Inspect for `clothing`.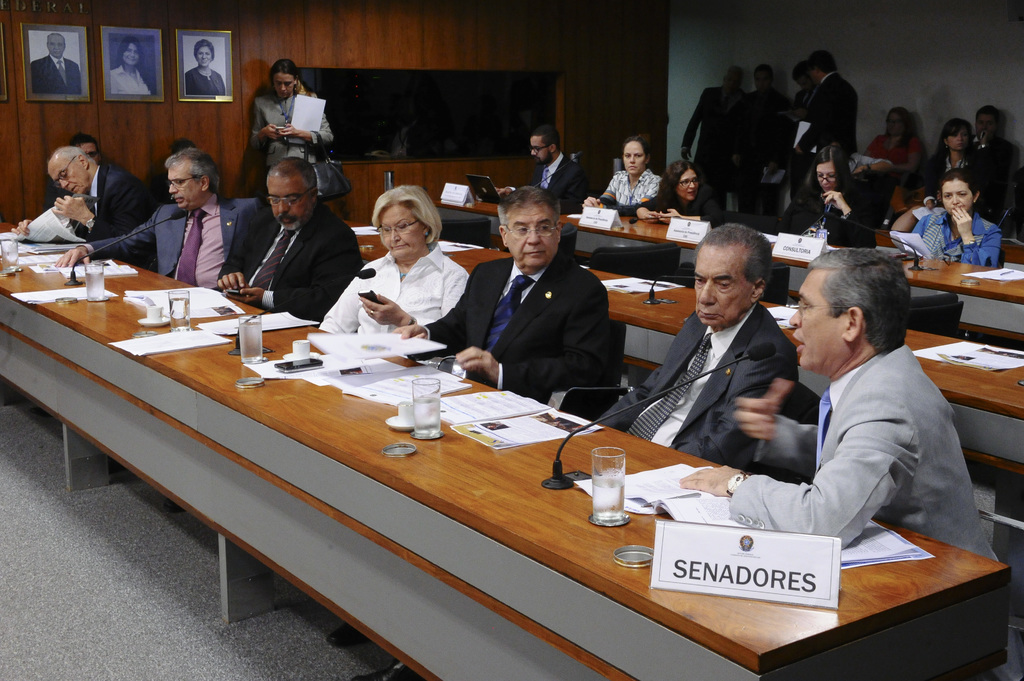
Inspection: [x1=248, y1=92, x2=327, y2=193].
